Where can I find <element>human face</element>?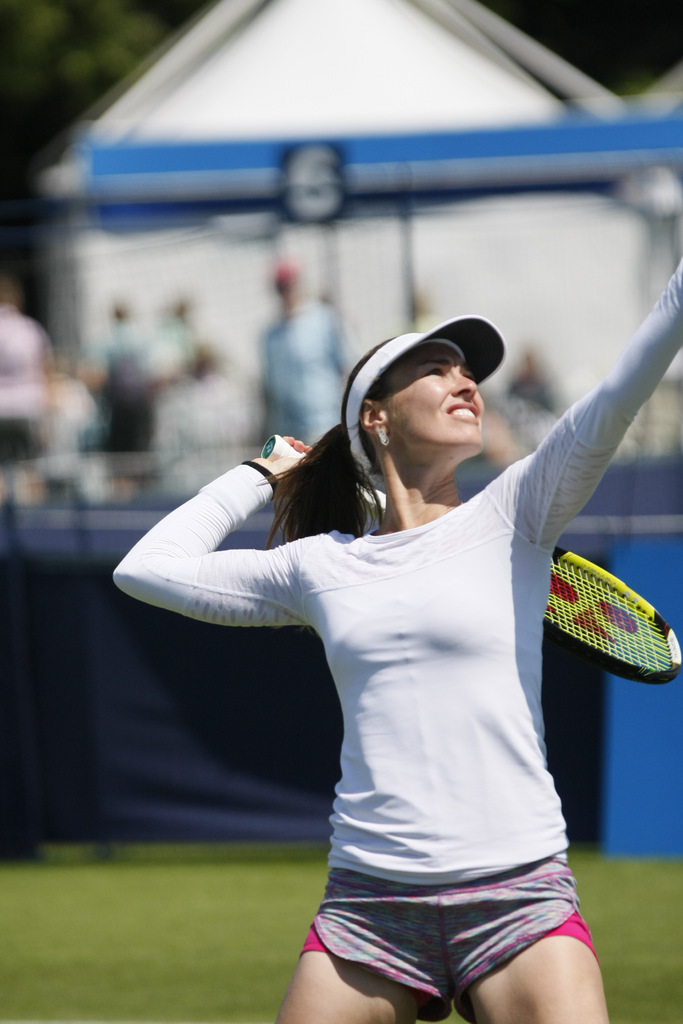
You can find it at (388,339,488,451).
